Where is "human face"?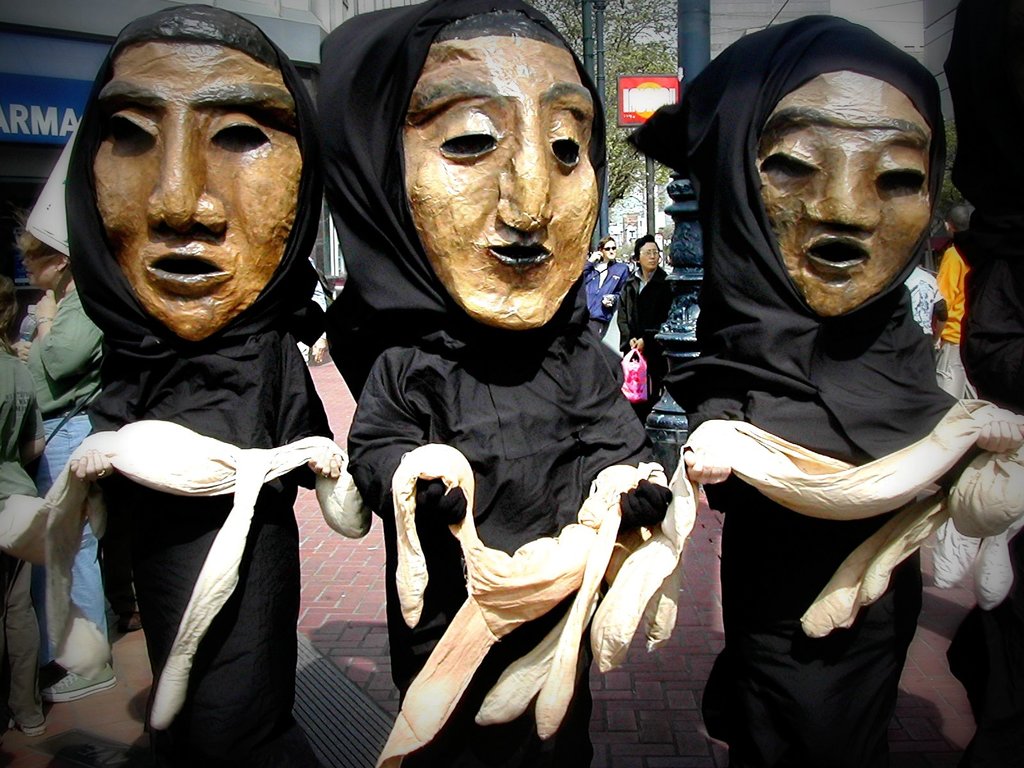
BBox(640, 241, 659, 270).
